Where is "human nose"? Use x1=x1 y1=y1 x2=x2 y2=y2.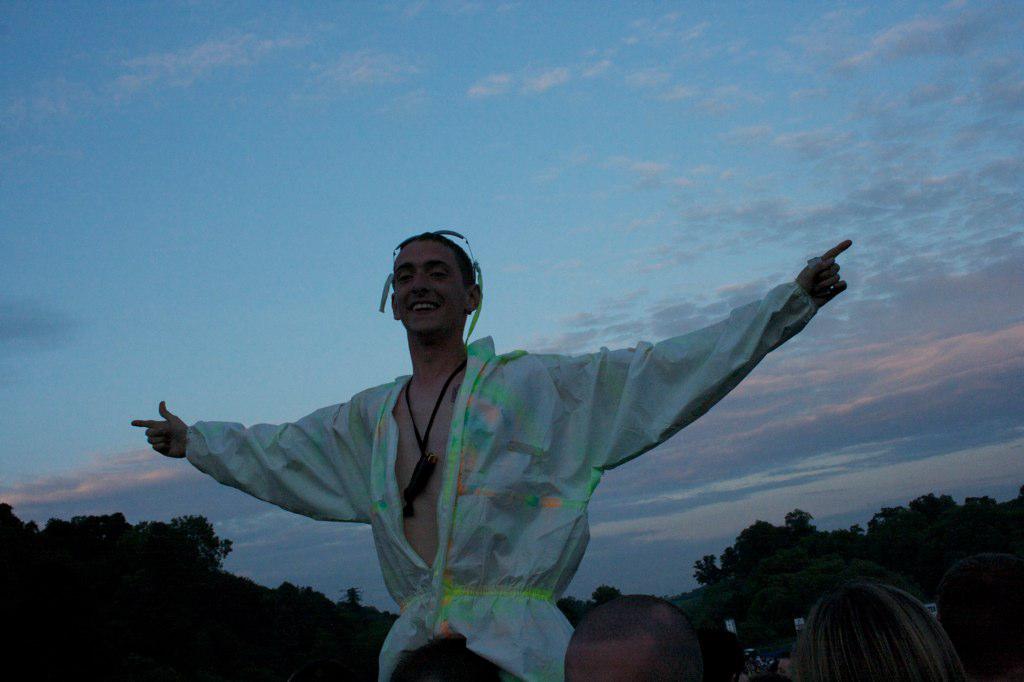
x1=412 y1=271 x2=427 y2=292.
